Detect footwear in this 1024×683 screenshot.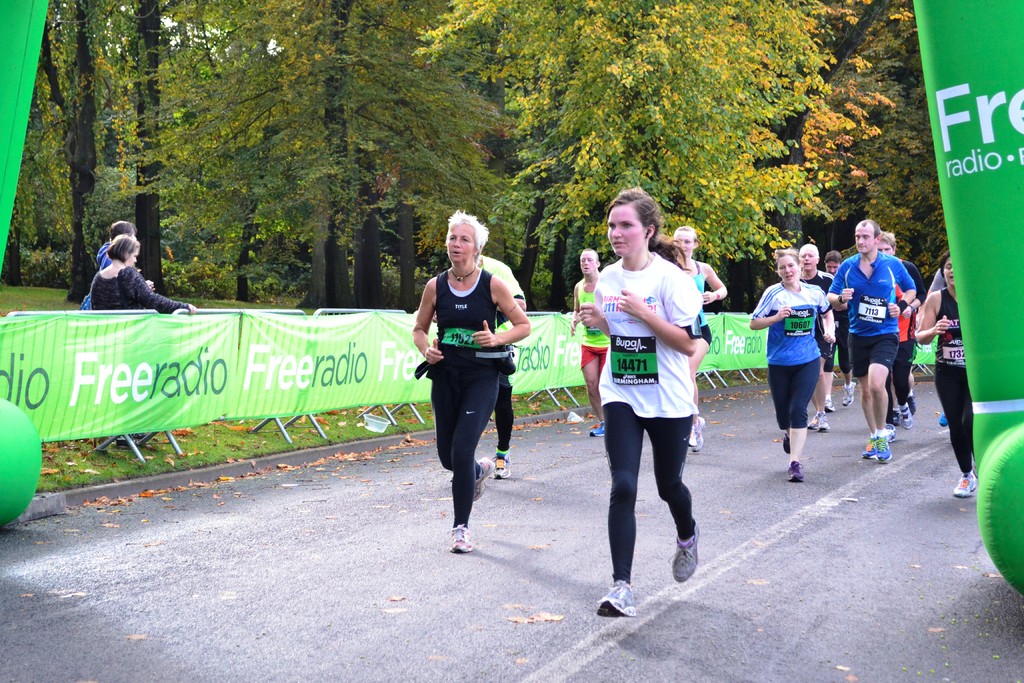
Detection: l=938, t=406, r=950, b=425.
